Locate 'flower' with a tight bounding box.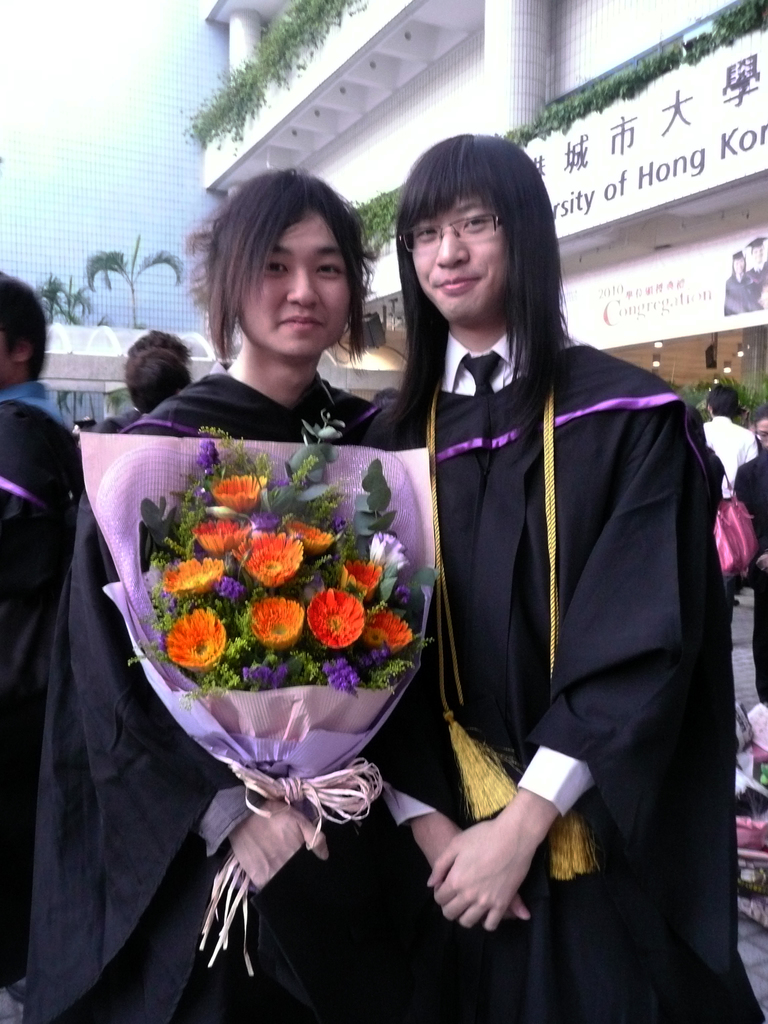
[370, 533, 408, 575].
